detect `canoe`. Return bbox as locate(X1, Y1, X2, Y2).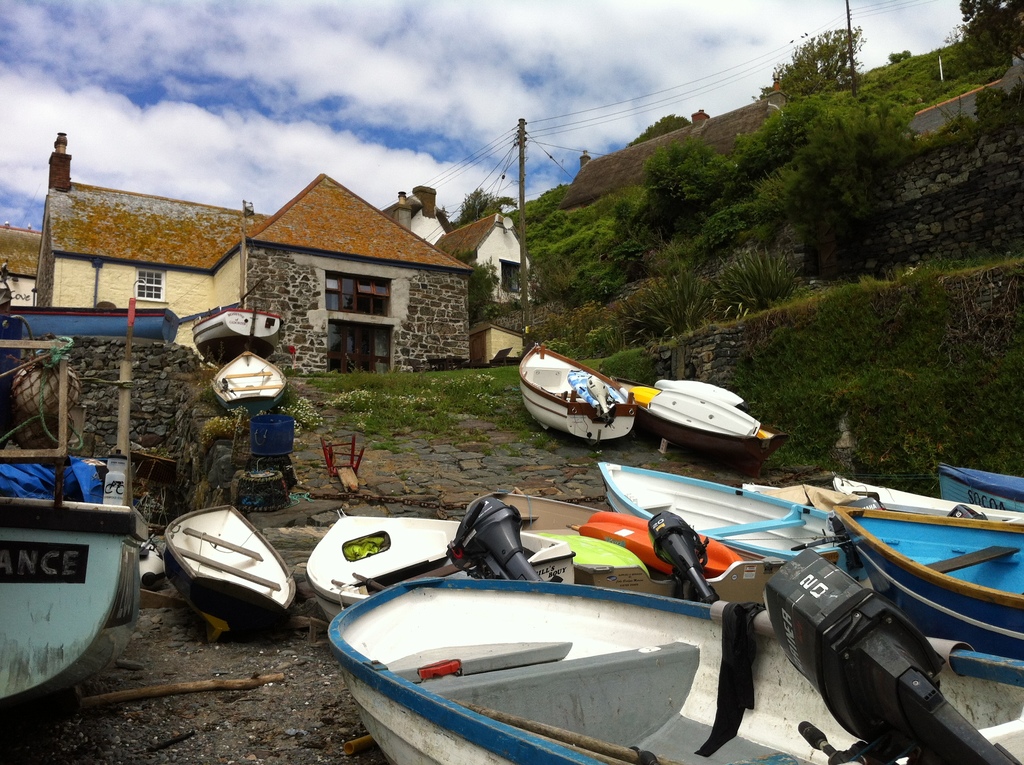
locate(166, 504, 297, 633).
